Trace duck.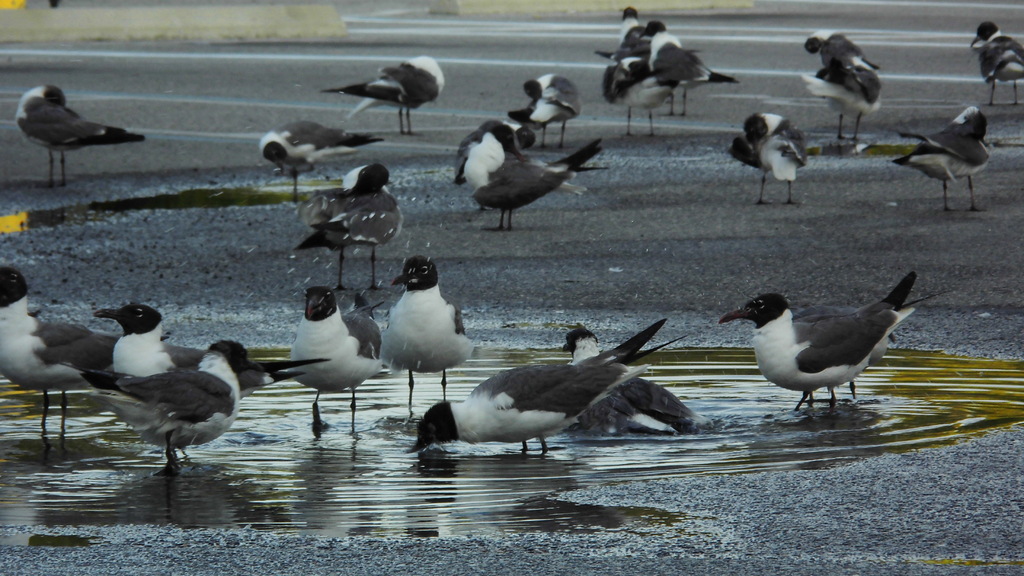
Traced to l=16, t=86, r=151, b=189.
